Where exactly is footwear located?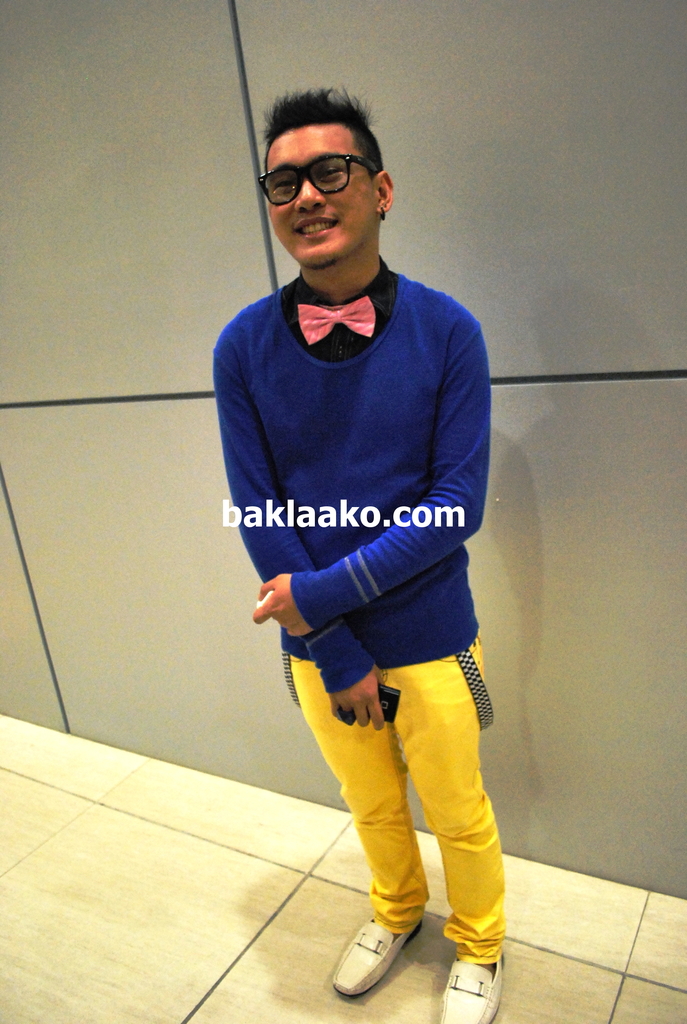
Its bounding box is [439,953,501,1023].
